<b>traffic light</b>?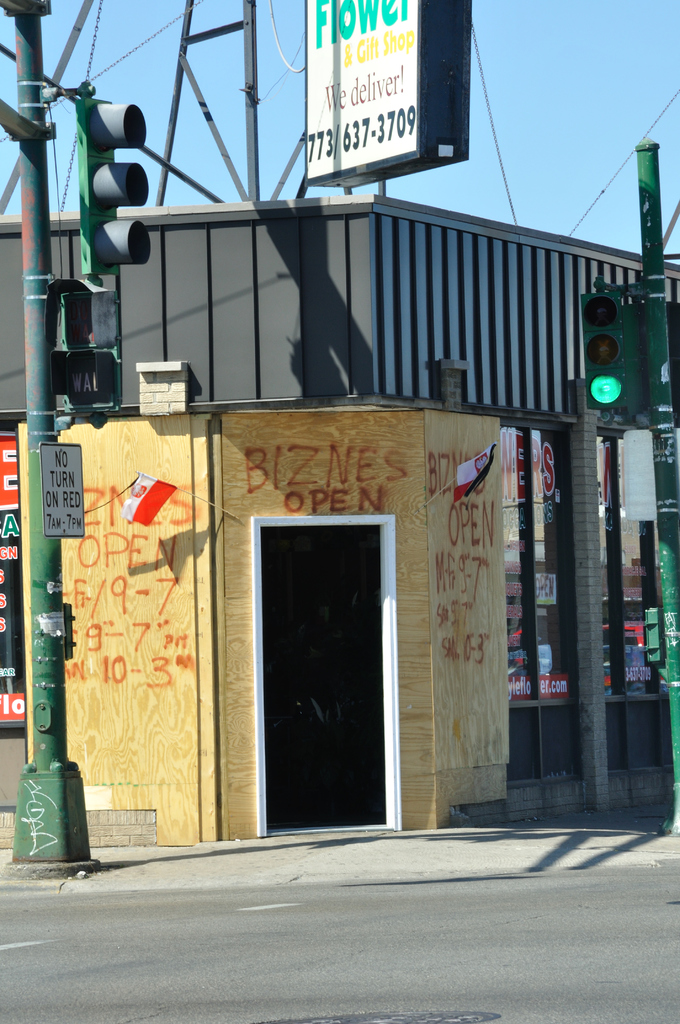
Rect(46, 351, 123, 417)
